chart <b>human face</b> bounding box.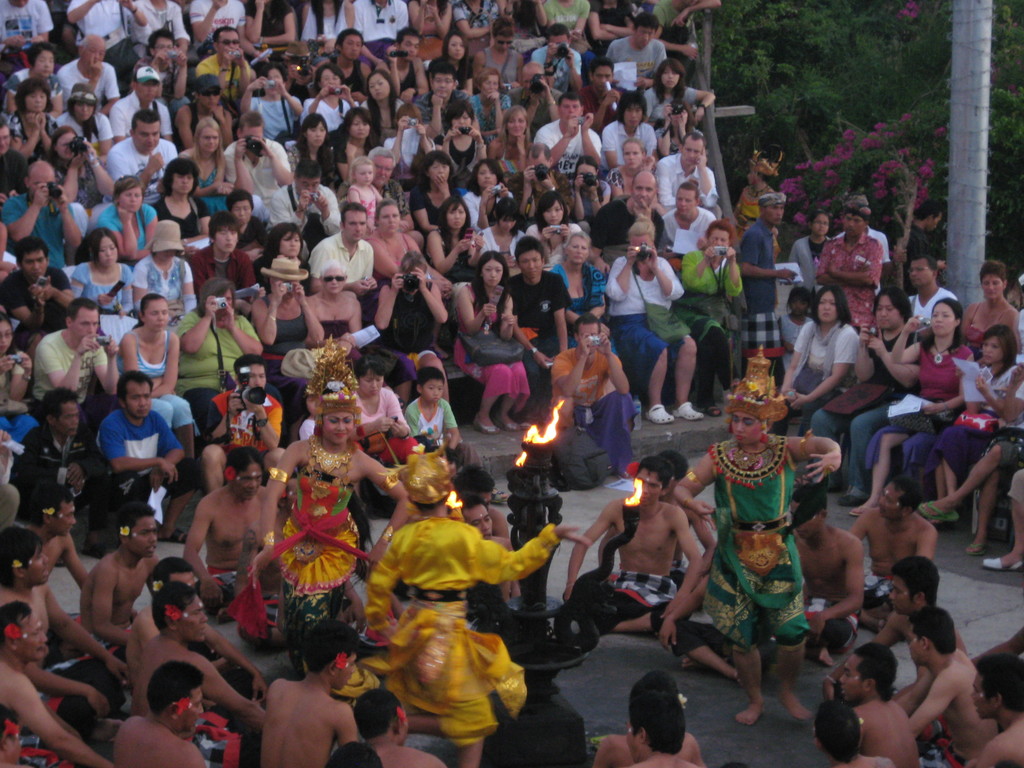
Charted: left=705, top=223, right=730, bottom=252.
